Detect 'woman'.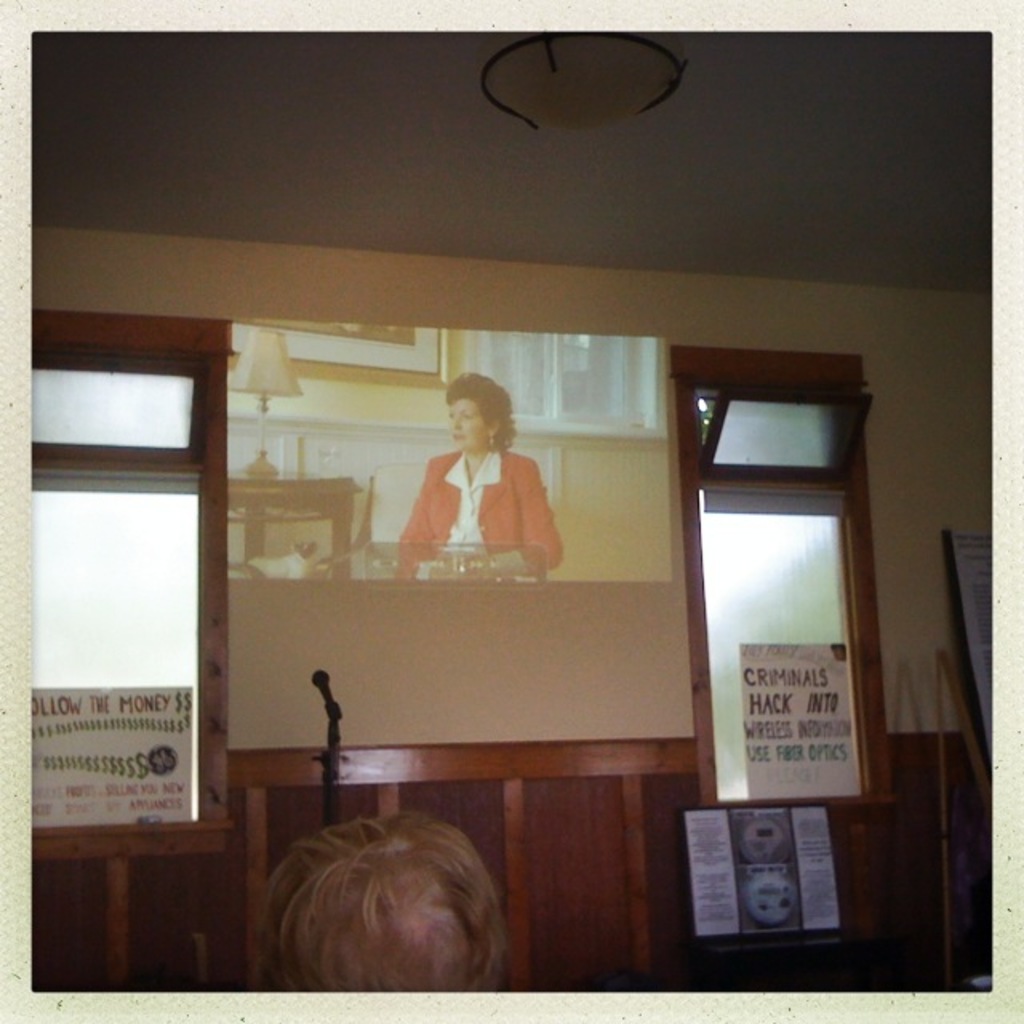
Detected at left=387, top=371, right=578, bottom=603.
